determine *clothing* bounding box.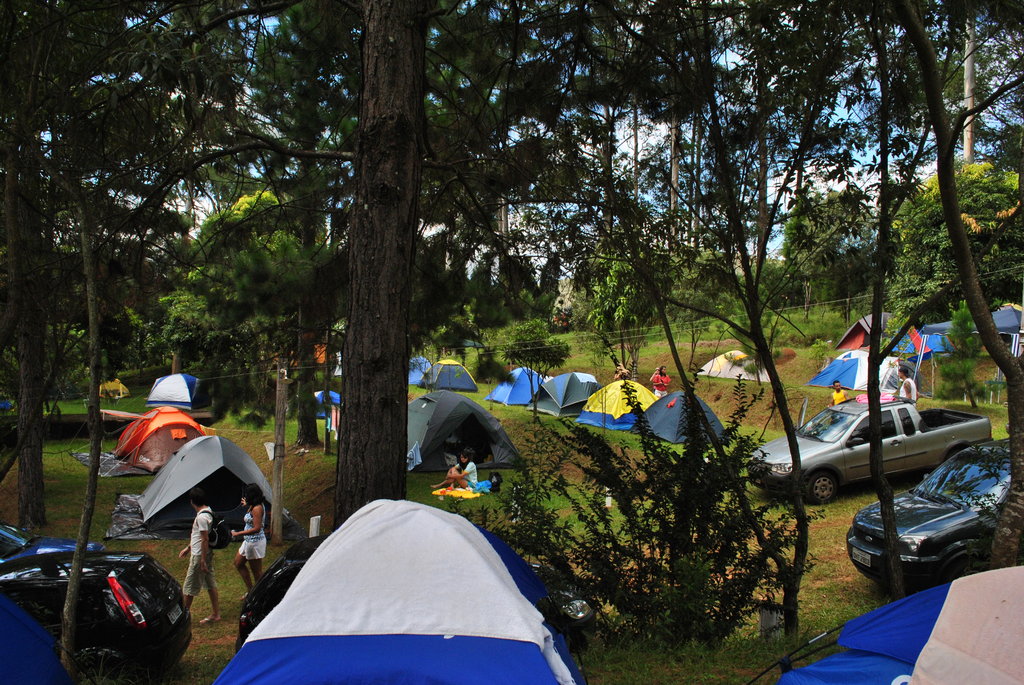
Determined: (179,502,212,594).
